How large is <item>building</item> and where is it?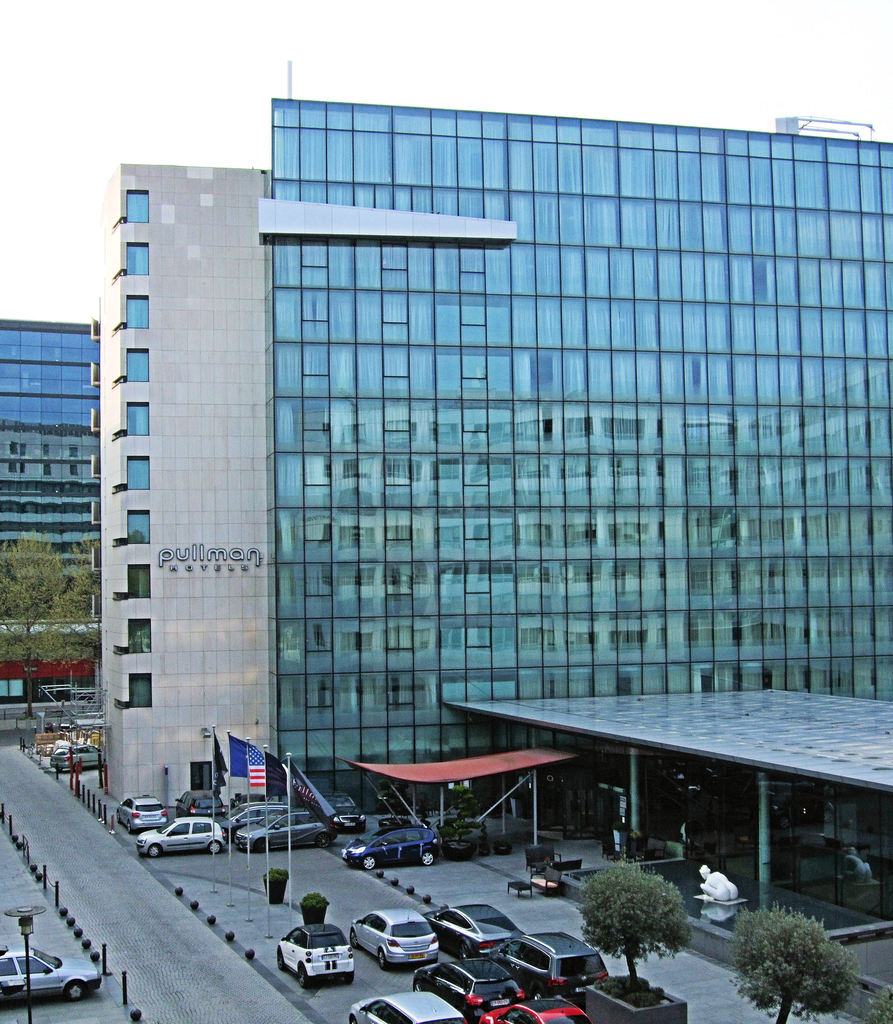
Bounding box: <bbox>102, 64, 892, 815</bbox>.
